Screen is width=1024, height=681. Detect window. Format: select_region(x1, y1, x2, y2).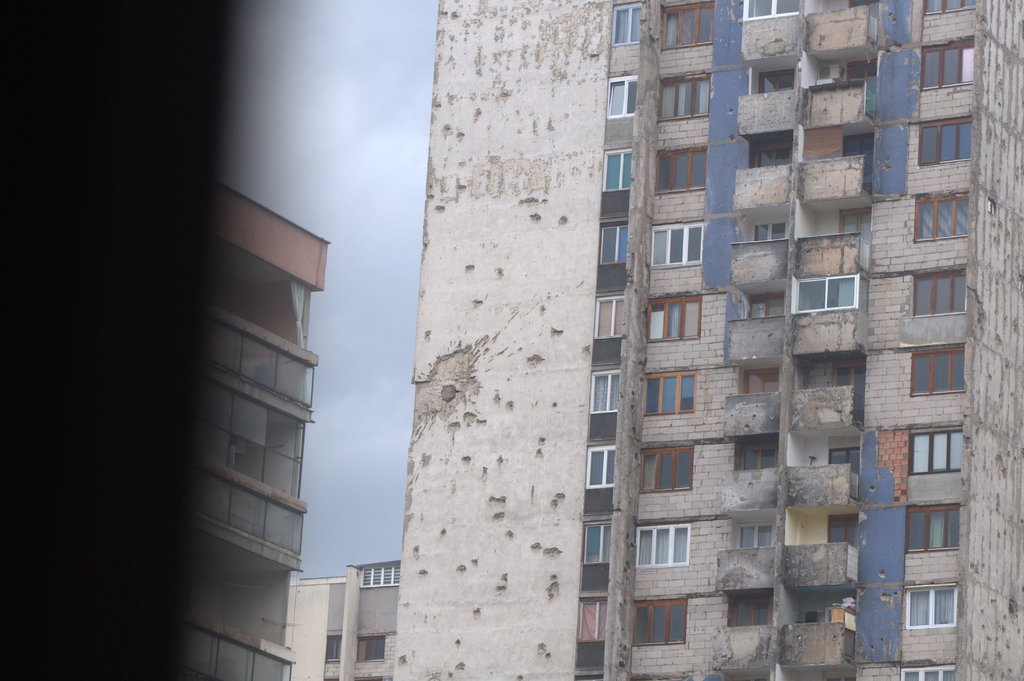
select_region(657, 151, 706, 188).
